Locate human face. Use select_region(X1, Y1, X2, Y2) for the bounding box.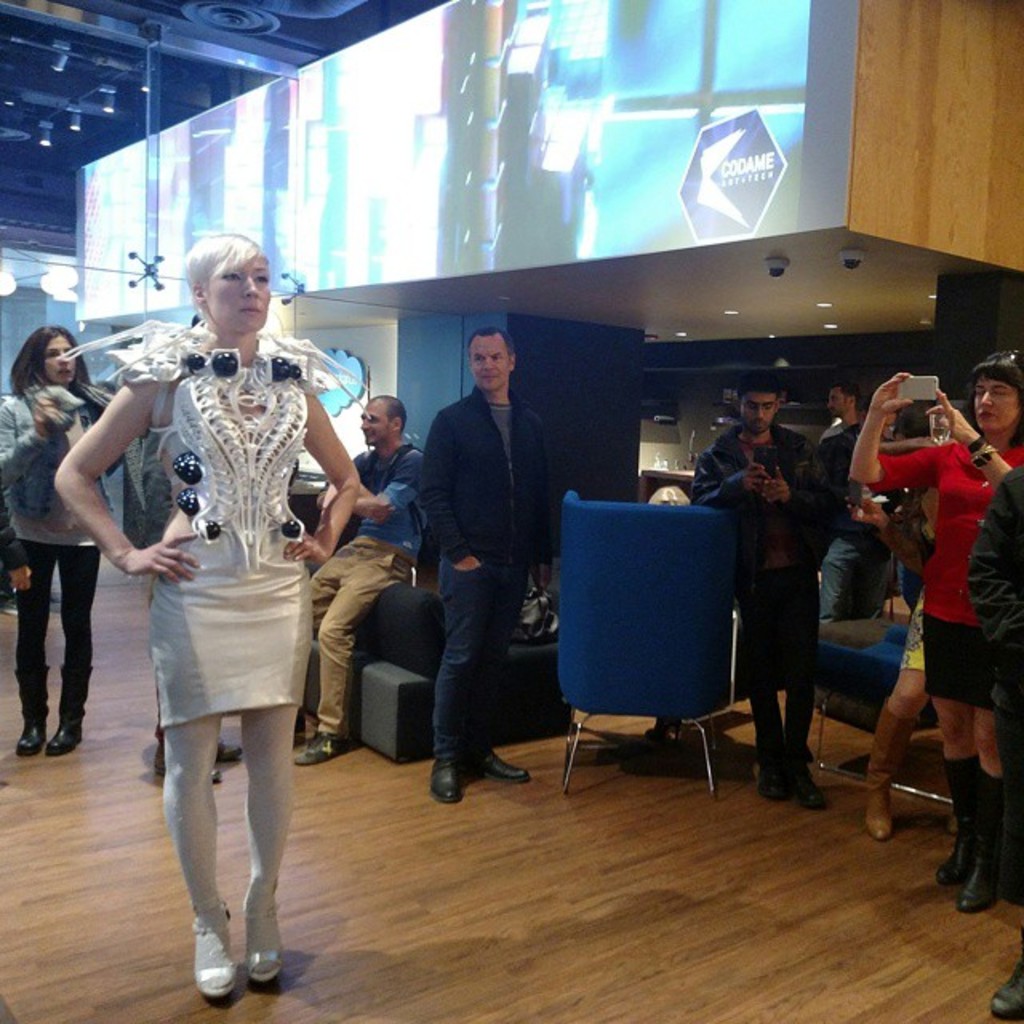
select_region(462, 331, 522, 389).
